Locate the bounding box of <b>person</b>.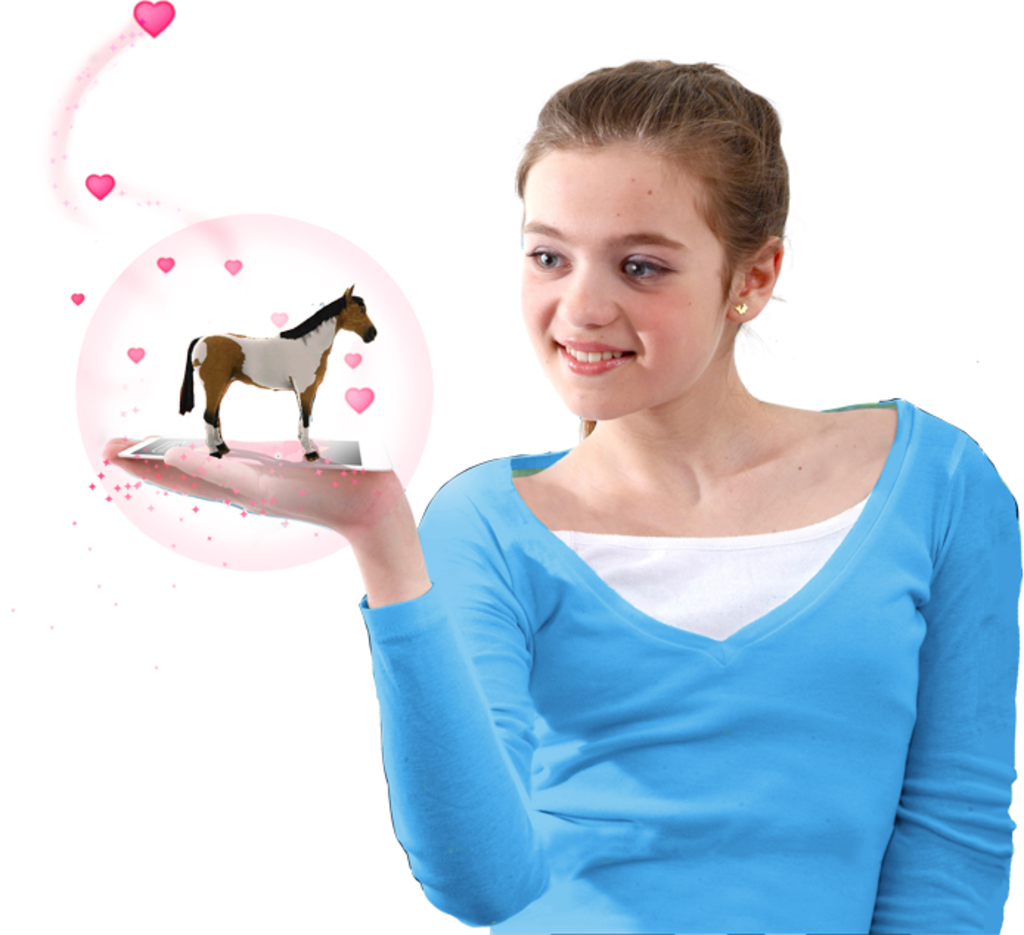
Bounding box: Rect(313, 72, 1021, 934).
